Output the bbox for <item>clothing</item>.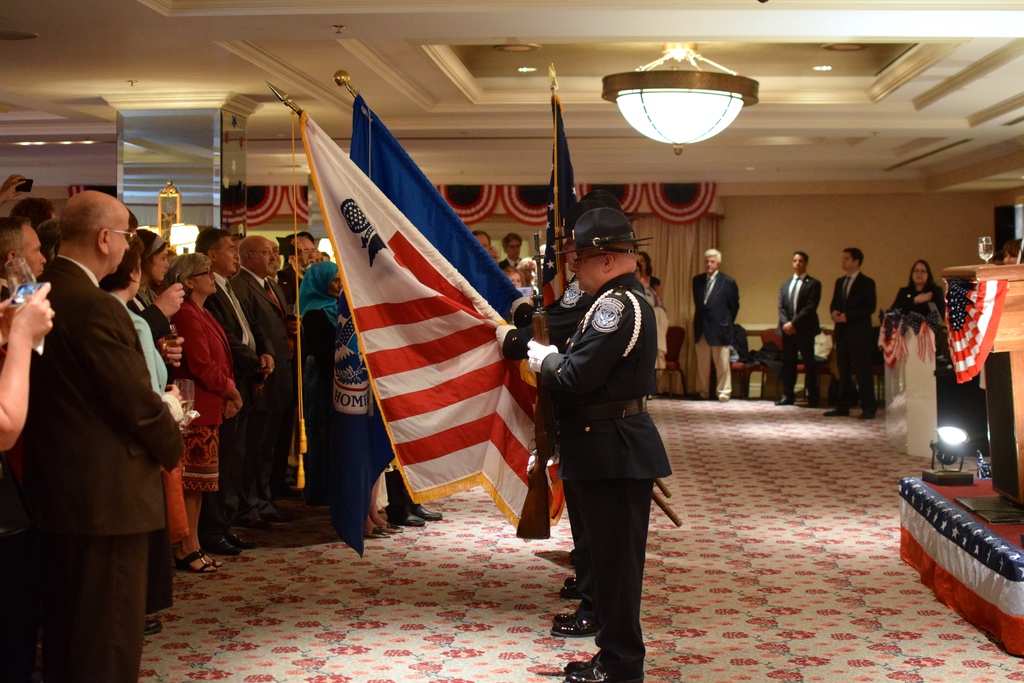
[x1=304, y1=263, x2=345, y2=451].
